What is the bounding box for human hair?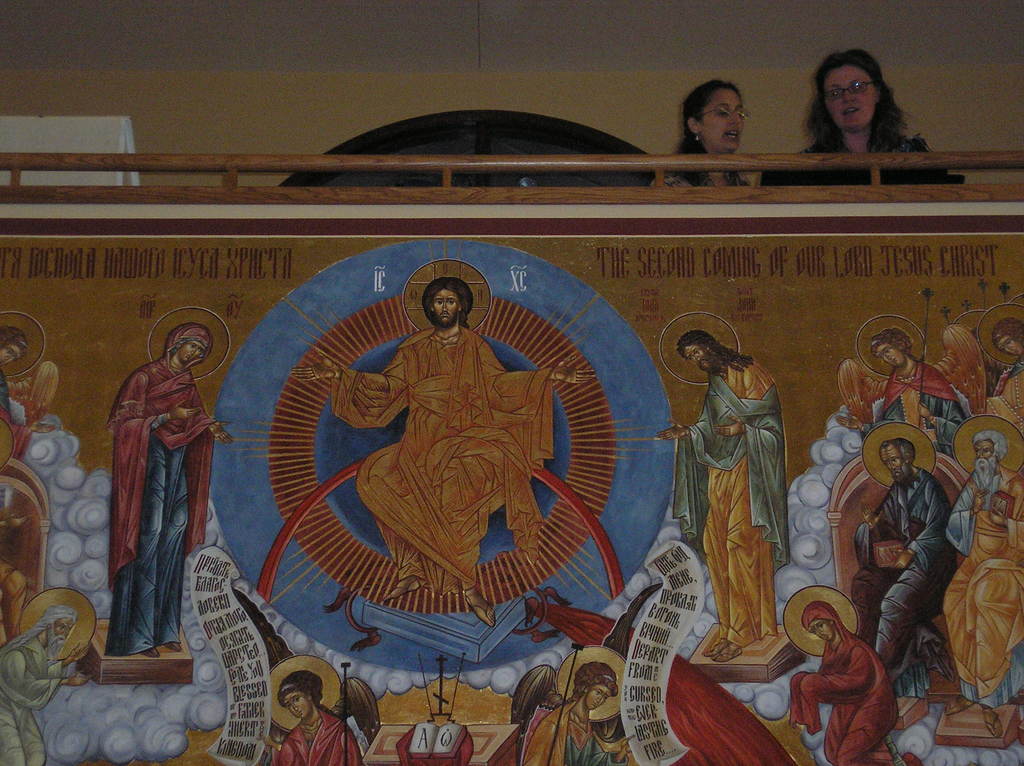
detection(992, 318, 1023, 346).
